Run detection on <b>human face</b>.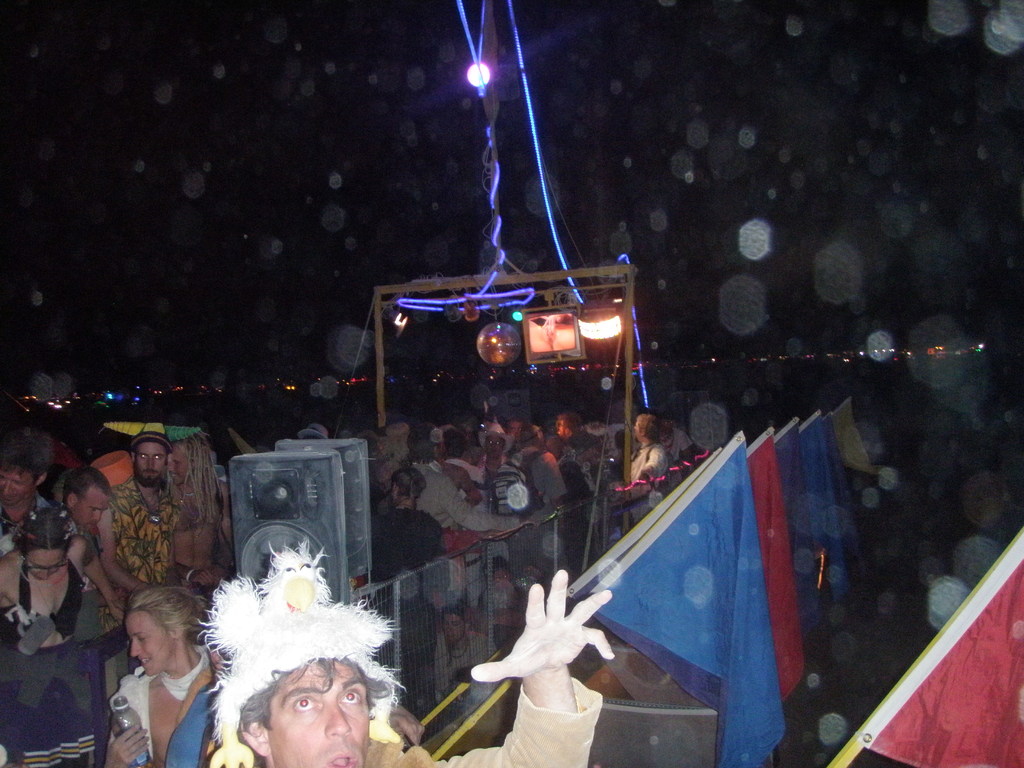
Result: Rect(132, 444, 166, 487).
